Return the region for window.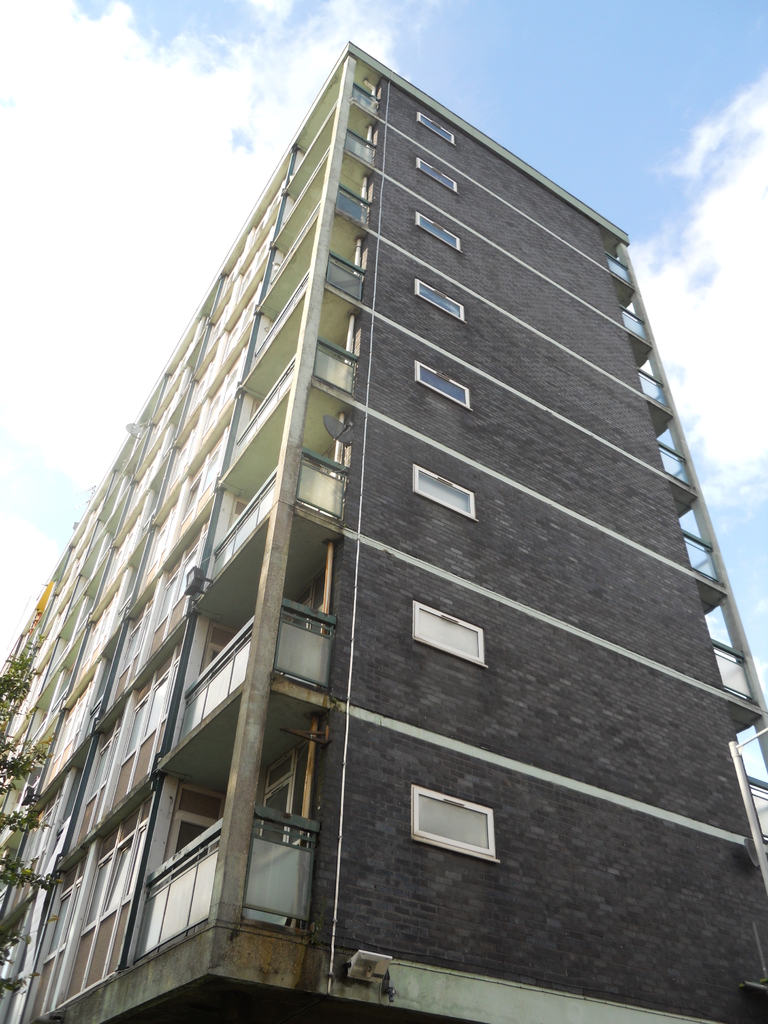
rect(419, 786, 505, 881).
